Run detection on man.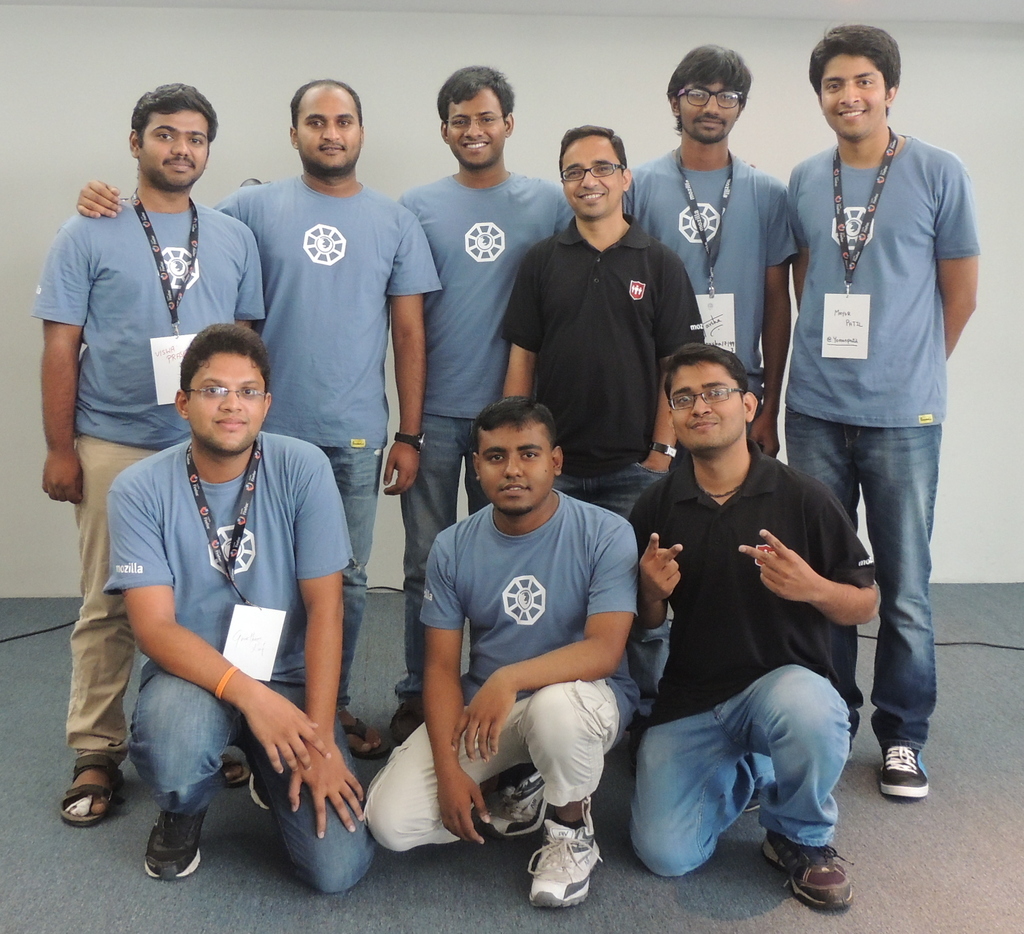
Result: (left=502, top=120, right=702, bottom=755).
